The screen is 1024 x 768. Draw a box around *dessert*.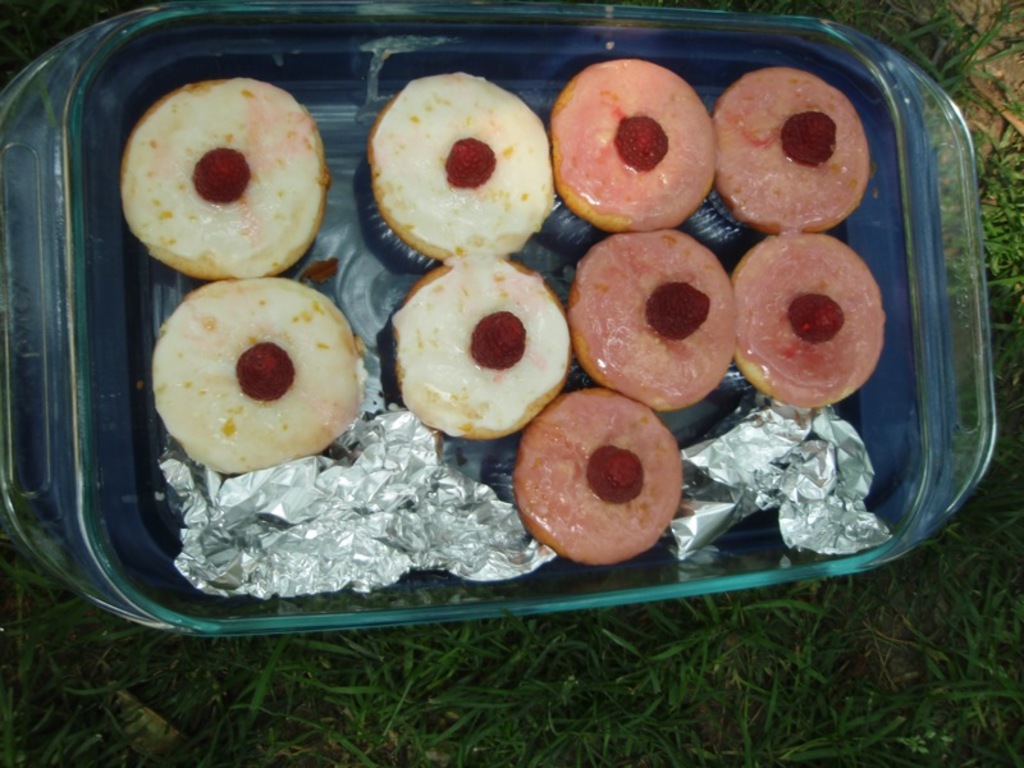
<bbox>392, 252, 577, 443</bbox>.
